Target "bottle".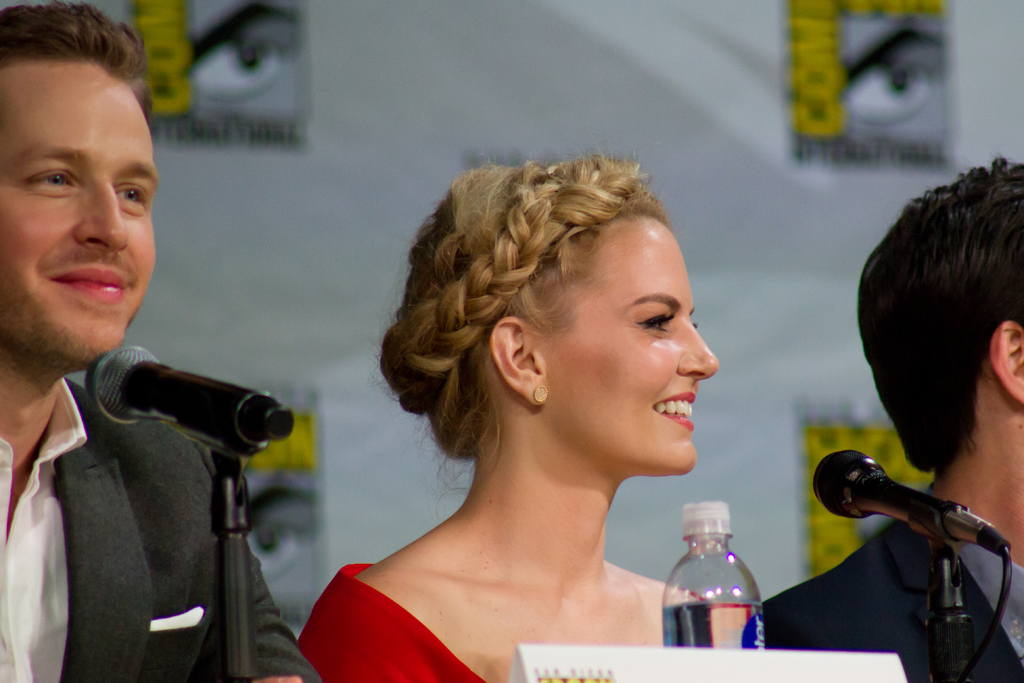
Target region: [664, 498, 777, 664].
